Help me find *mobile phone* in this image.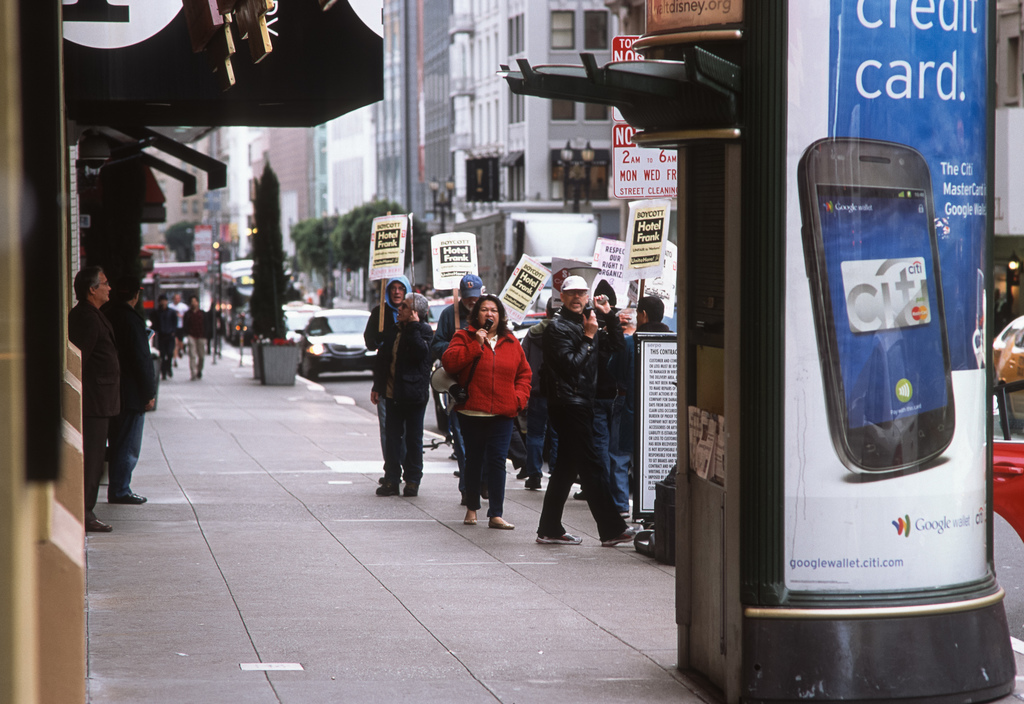
Found it: l=803, t=135, r=958, b=484.
